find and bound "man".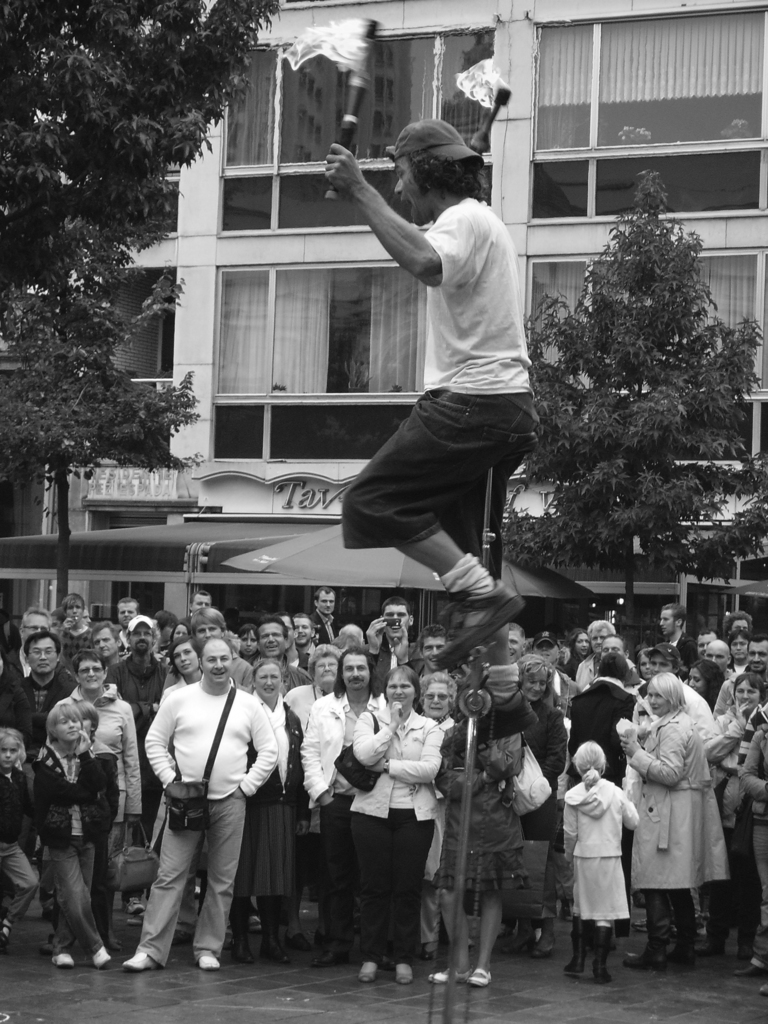
Bound: <box>725,608,749,643</box>.
